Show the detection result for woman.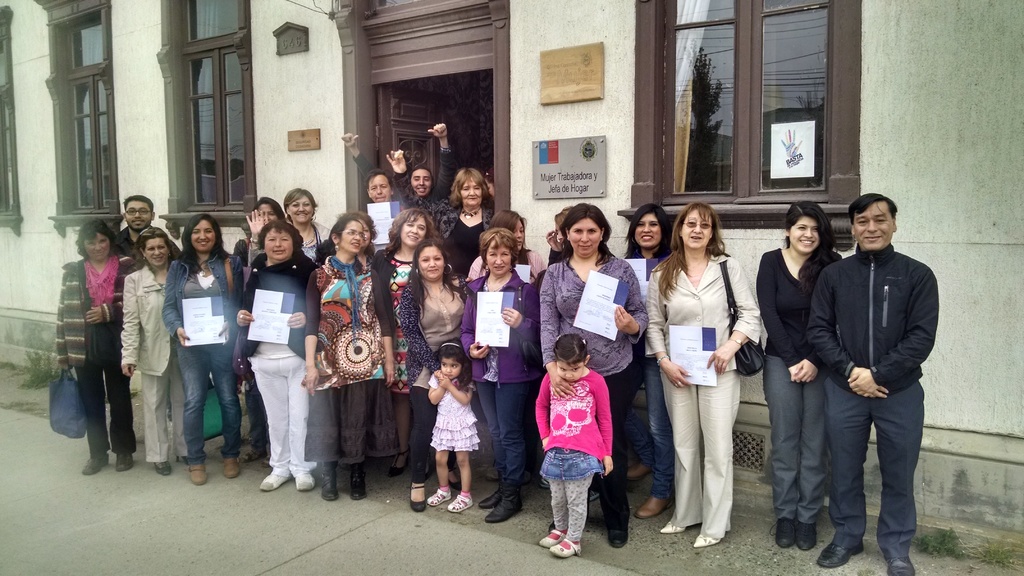
BBox(752, 203, 845, 550).
